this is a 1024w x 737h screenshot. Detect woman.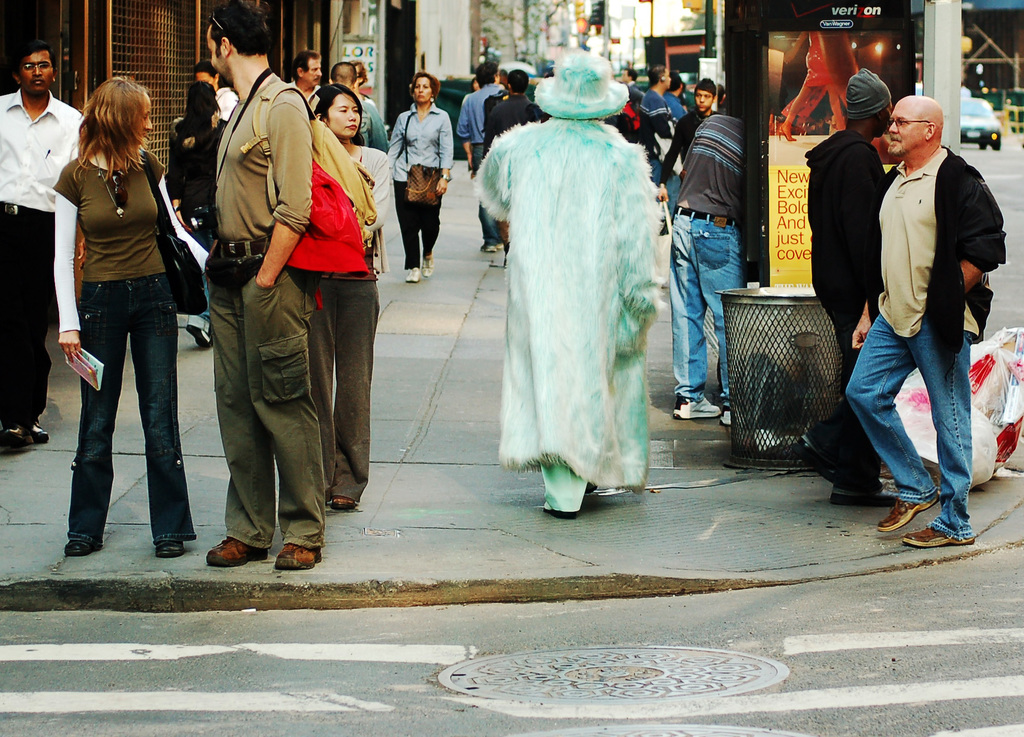
164, 79, 234, 349.
